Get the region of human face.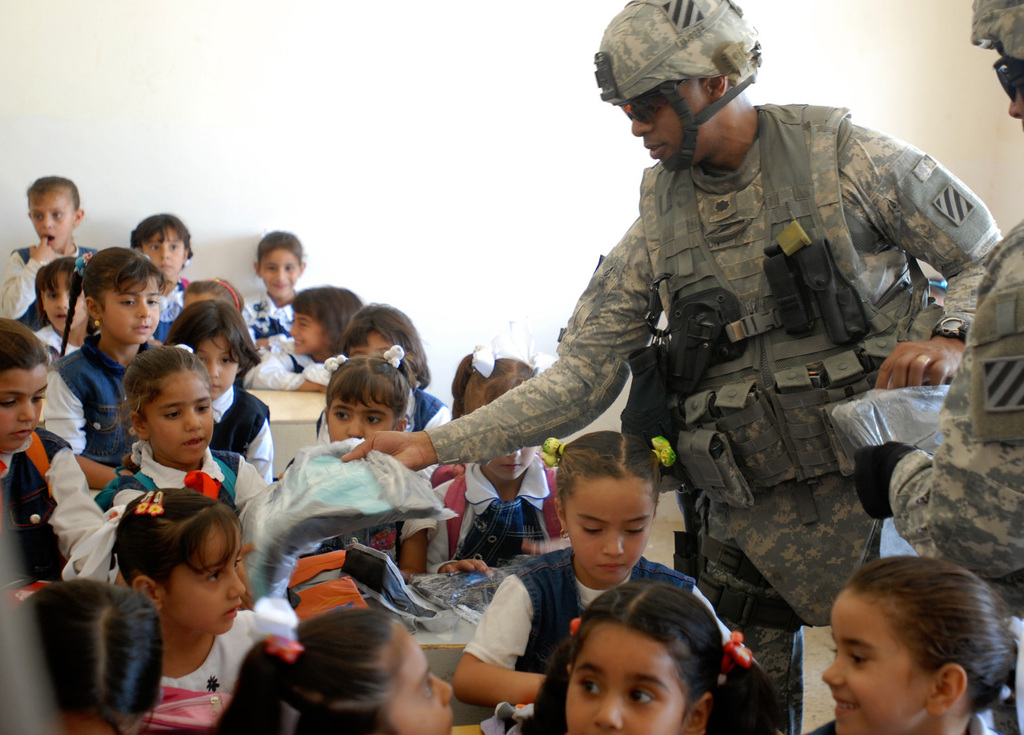
select_region(141, 231, 183, 278).
